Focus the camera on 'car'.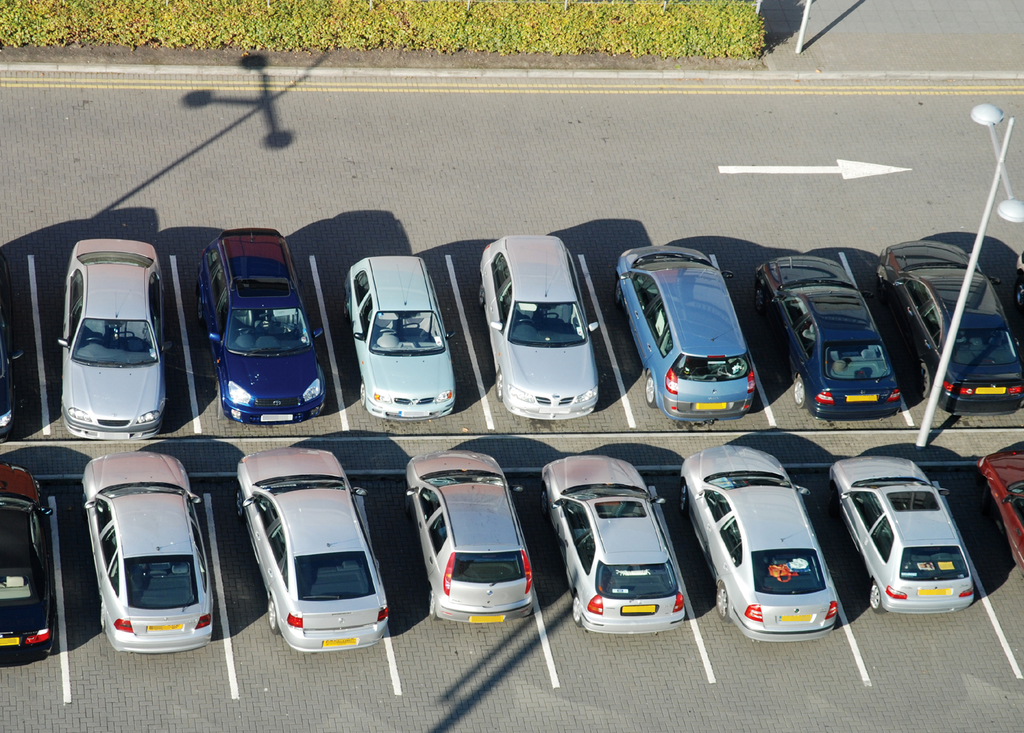
Focus region: BBox(551, 453, 692, 640).
